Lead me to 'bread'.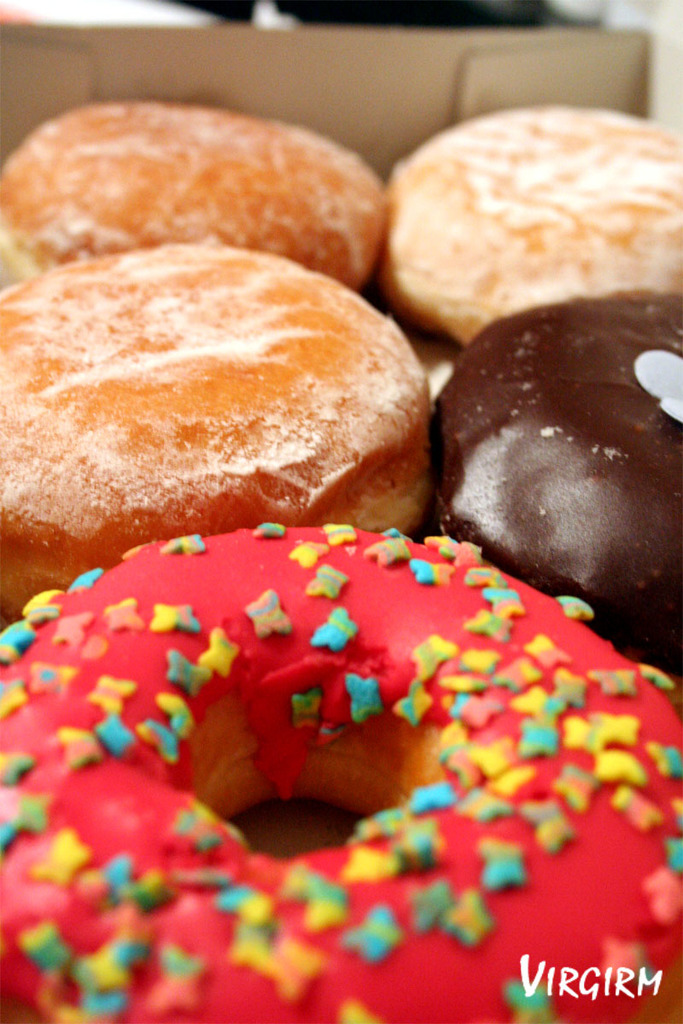
Lead to rect(0, 231, 419, 548).
